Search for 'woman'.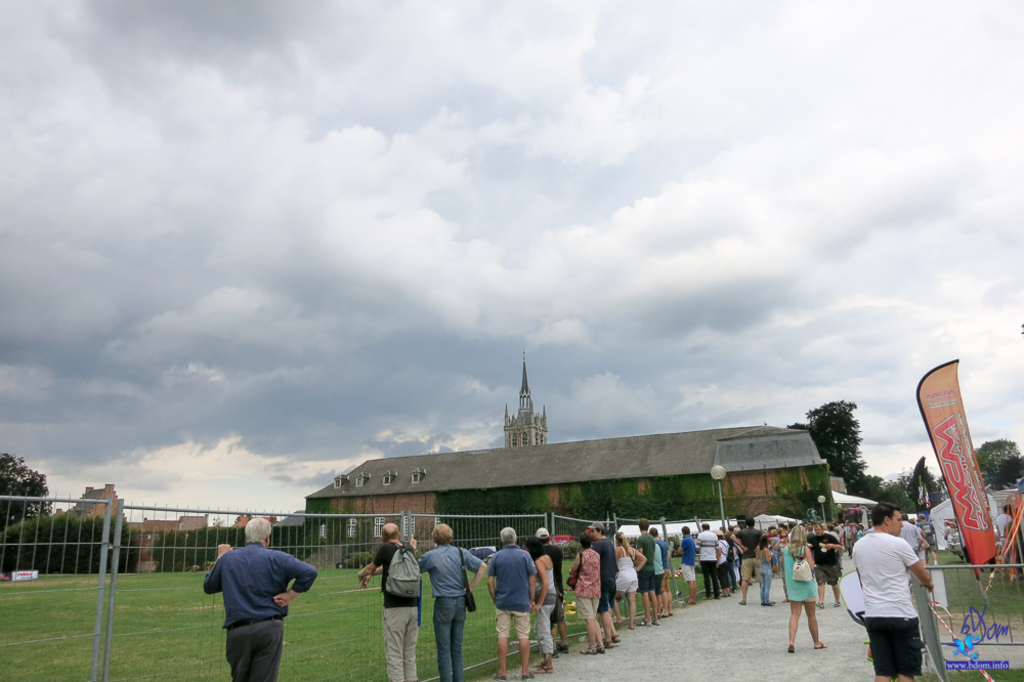
Found at [x1=613, y1=532, x2=645, y2=633].
